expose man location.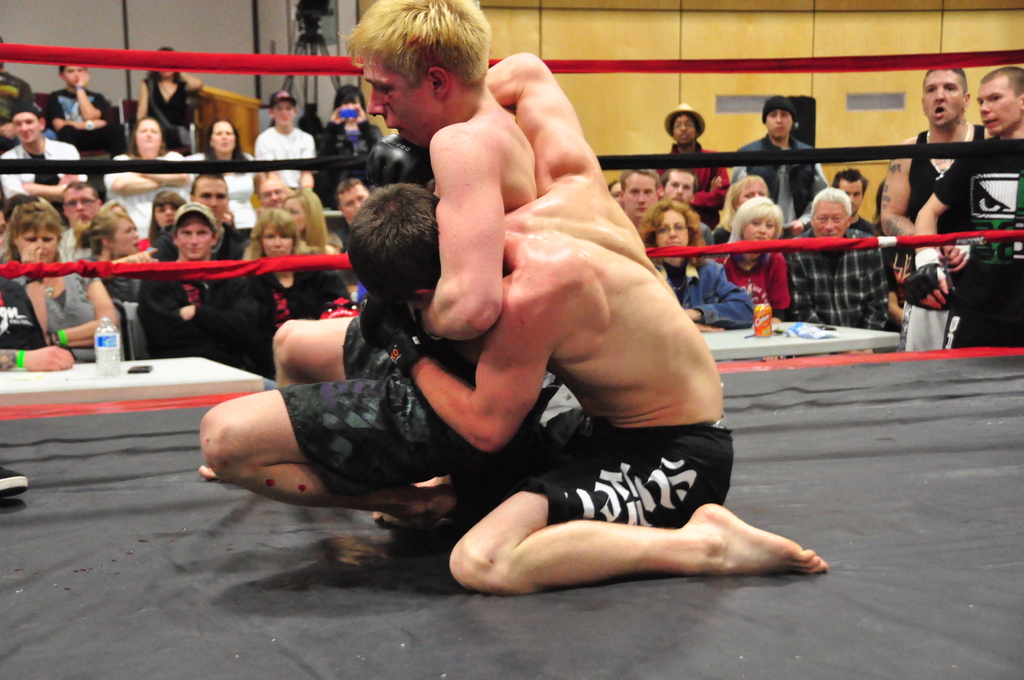
Exposed at 834 164 884 238.
